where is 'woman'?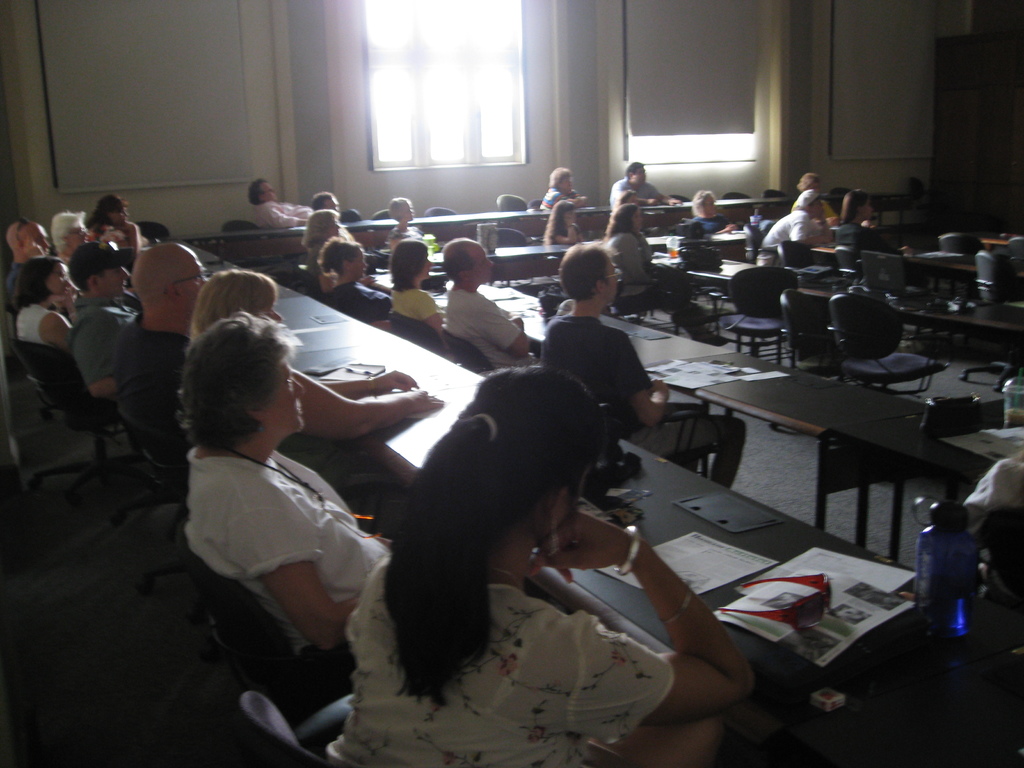
[388, 239, 451, 328].
